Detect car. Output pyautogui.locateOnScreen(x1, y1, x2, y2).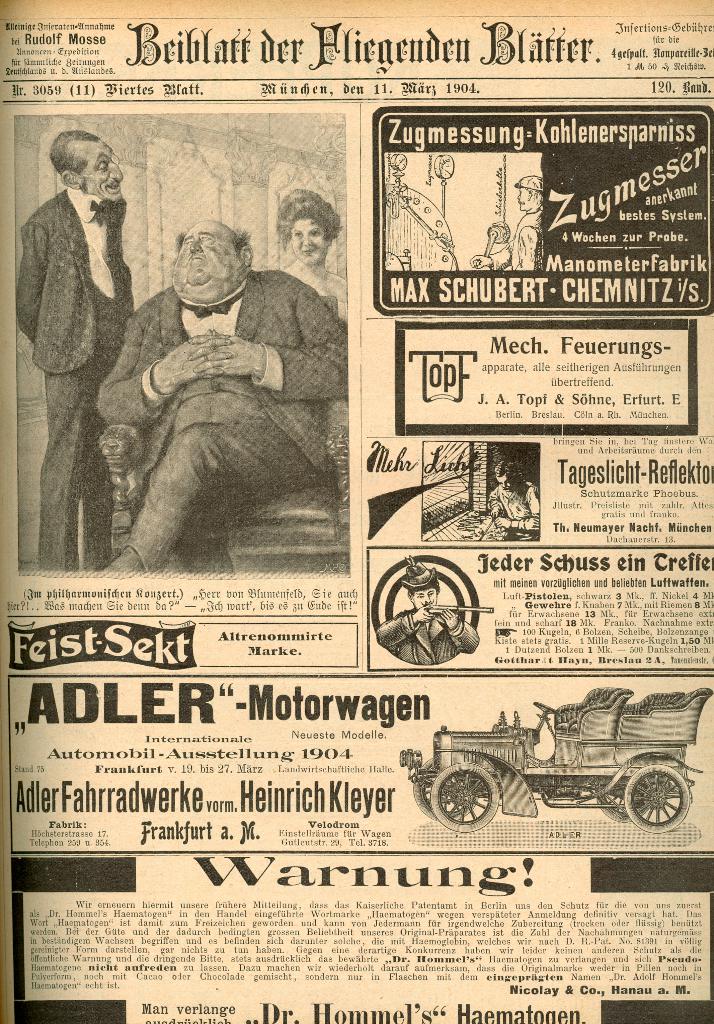
pyautogui.locateOnScreen(400, 685, 711, 833).
